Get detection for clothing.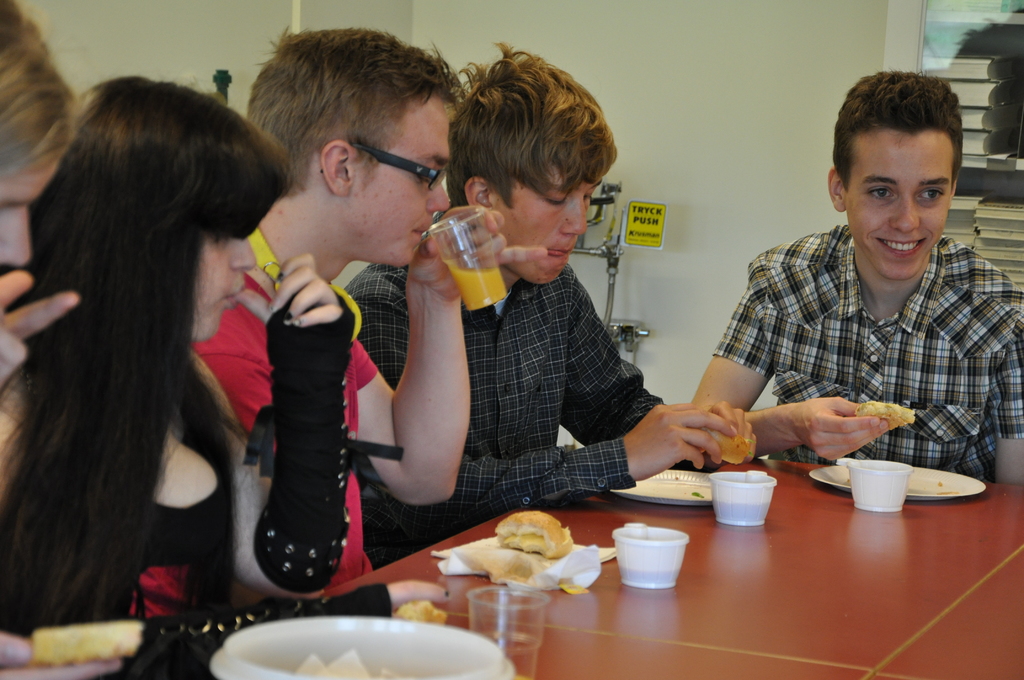
Detection: [340,264,662,515].
